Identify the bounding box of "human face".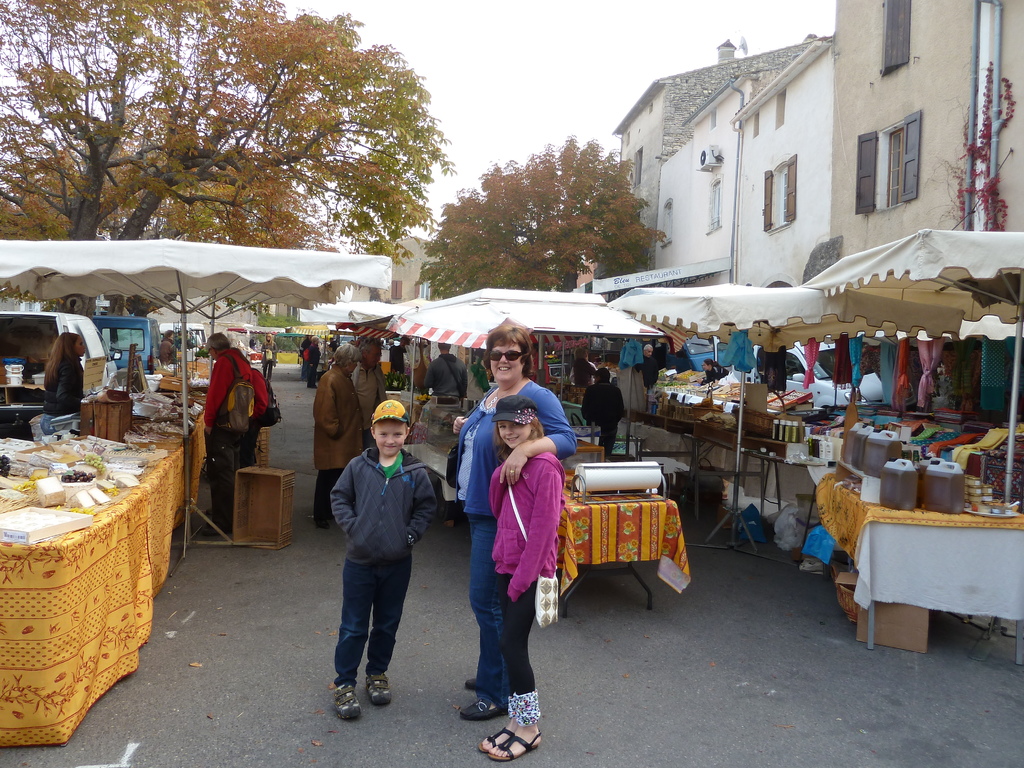
349, 354, 360, 375.
